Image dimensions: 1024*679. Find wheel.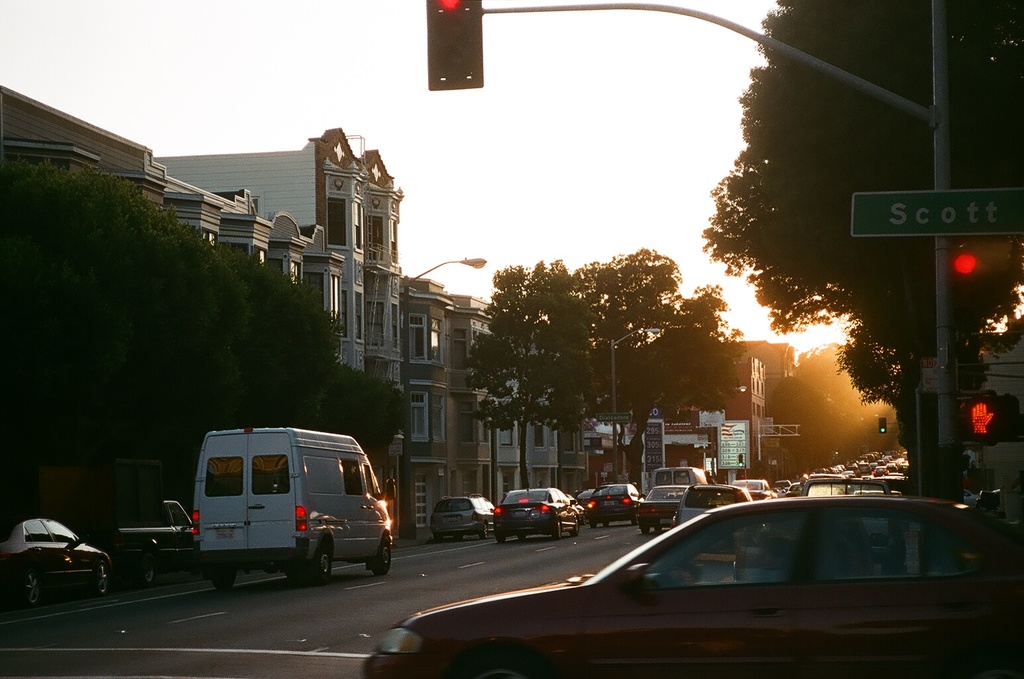
{"left": 473, "top": 652, "right": 540, "bottom": 678}.
